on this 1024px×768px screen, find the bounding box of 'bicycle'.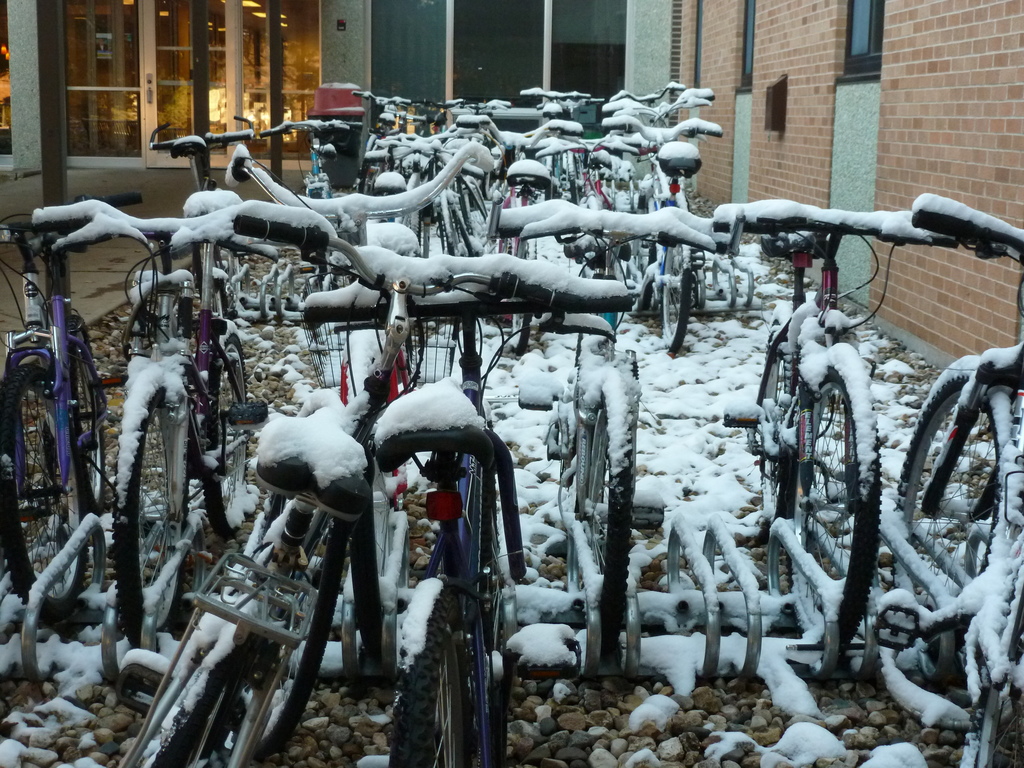
Bounding box: (148,113,260,303).
